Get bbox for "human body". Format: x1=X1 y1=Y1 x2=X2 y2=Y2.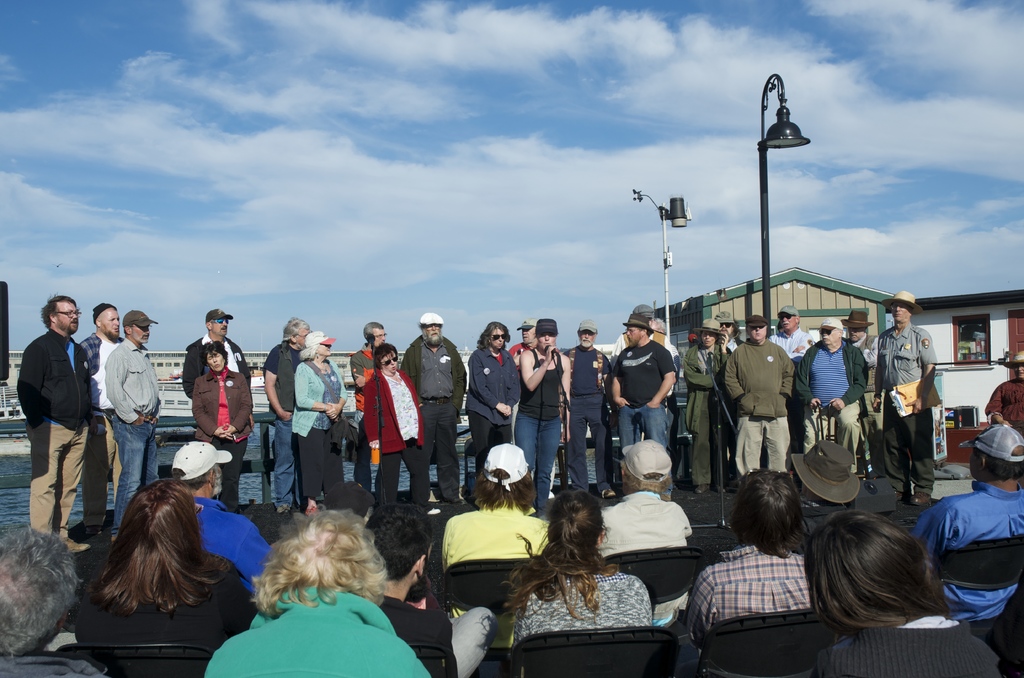
x1=15 y1=293 x2=92 y2=575.
